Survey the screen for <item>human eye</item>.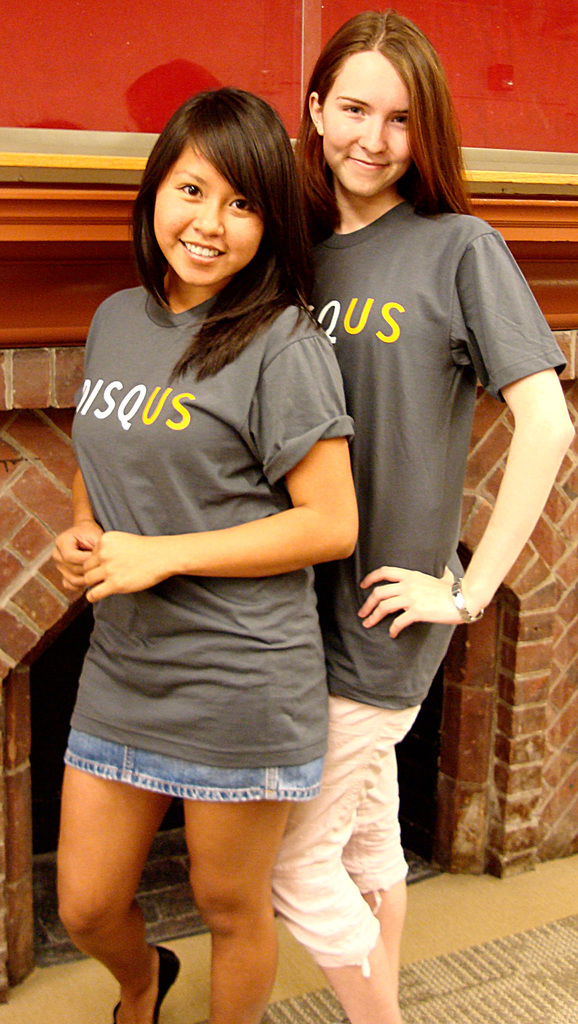
Survey found: bbox=(167, 168, 211, 207).
